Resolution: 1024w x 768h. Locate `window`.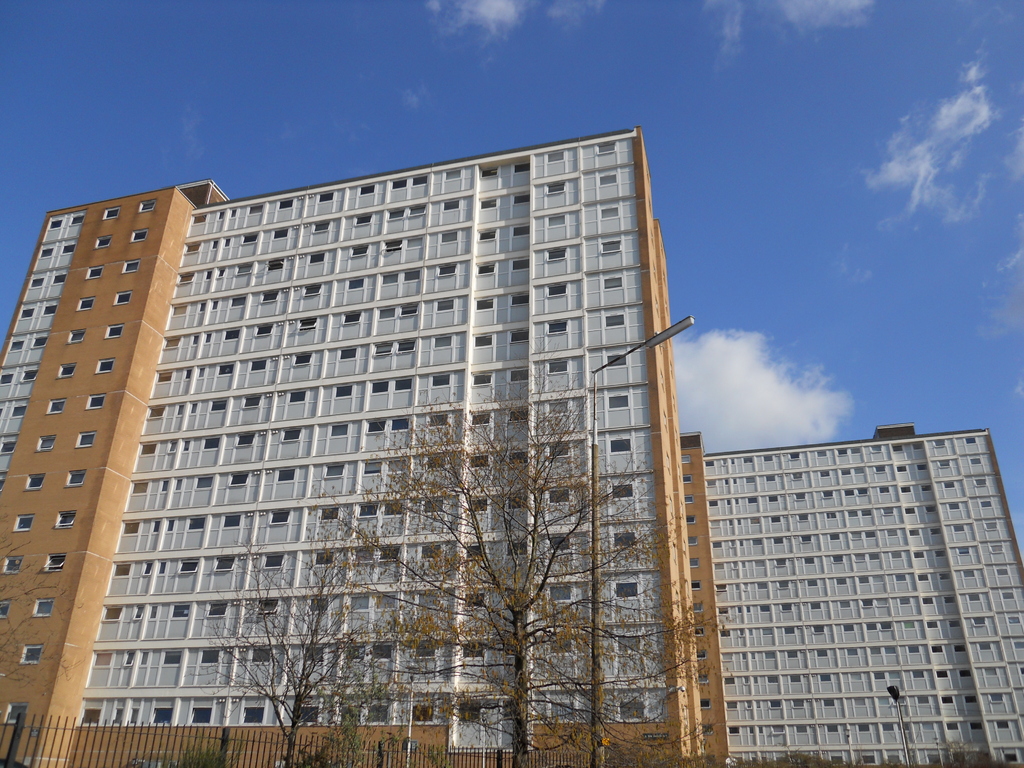
<box>300,319,317,331</box>.
